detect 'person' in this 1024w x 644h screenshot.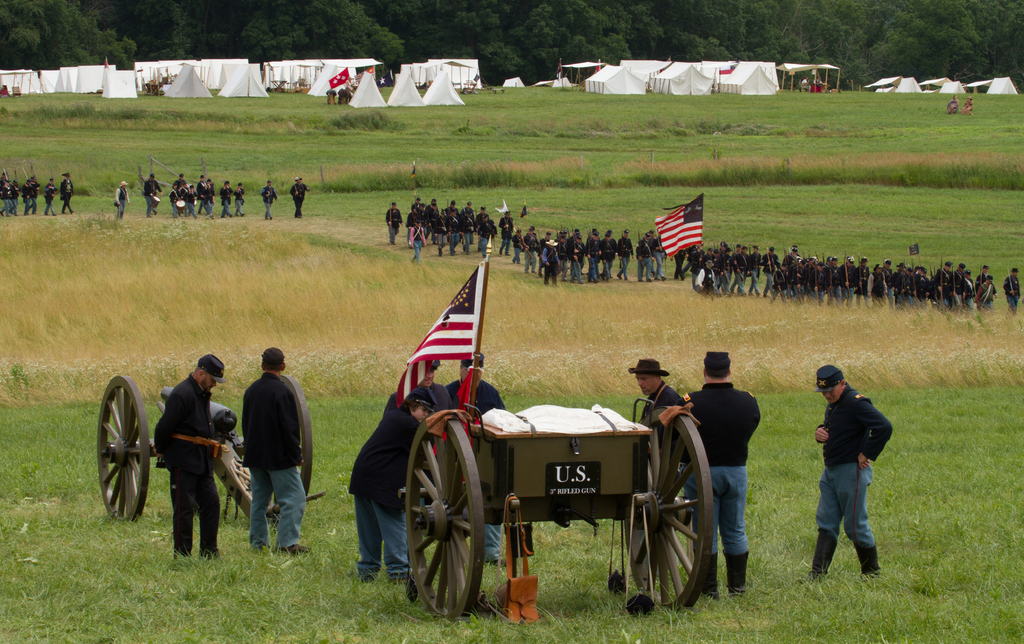
Detection: [803,354,889,582].
